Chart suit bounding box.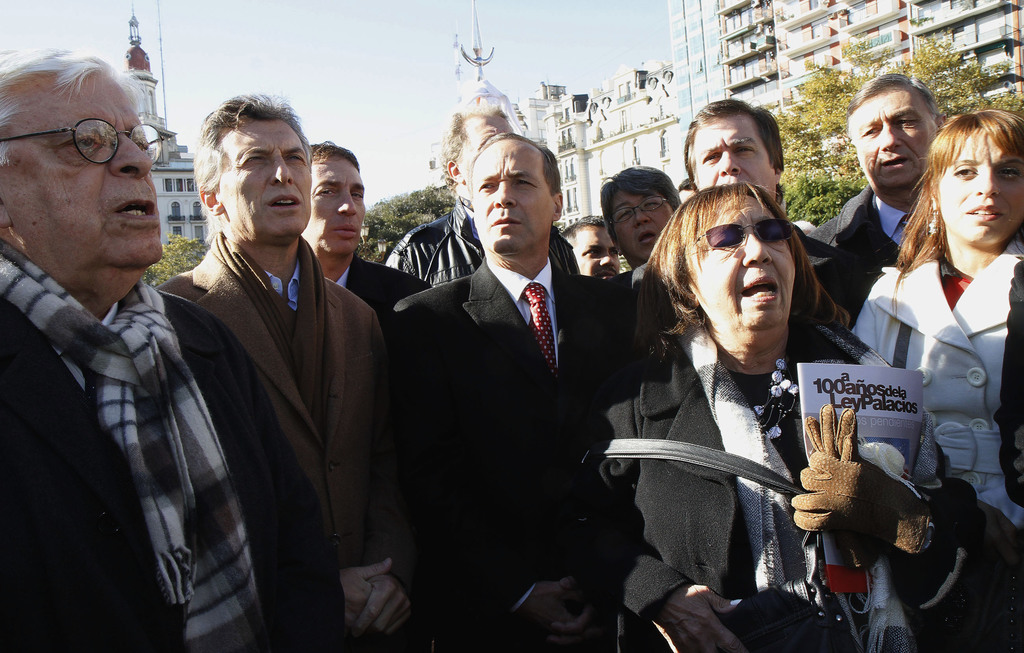
Charted: 613/222/877/335.
